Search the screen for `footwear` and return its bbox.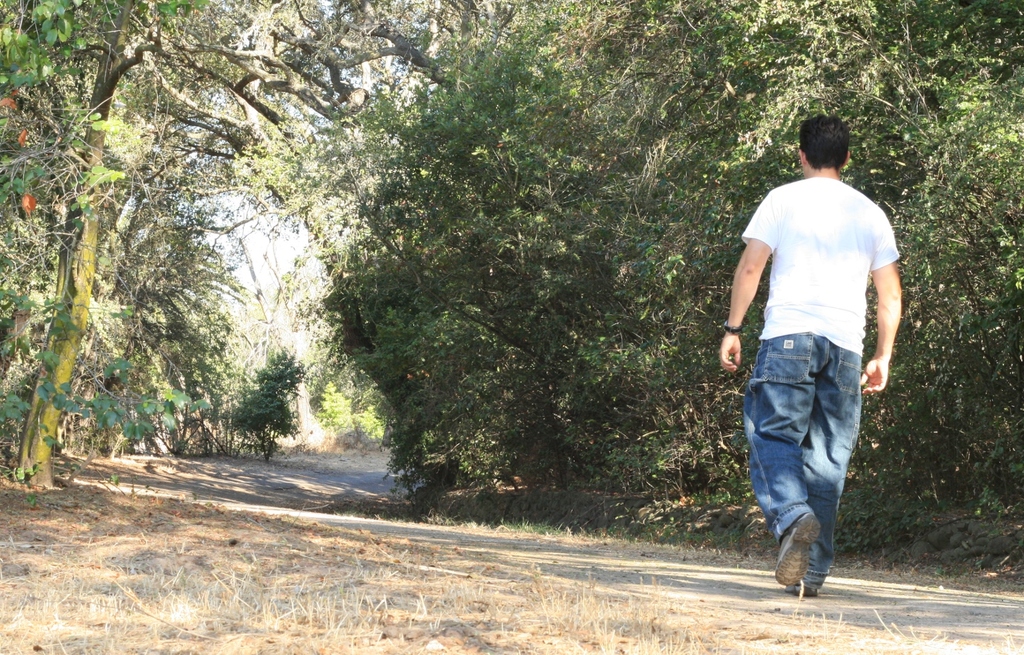
Found: pyautogui.locateOnScreen(785, 576, 821, 600).
